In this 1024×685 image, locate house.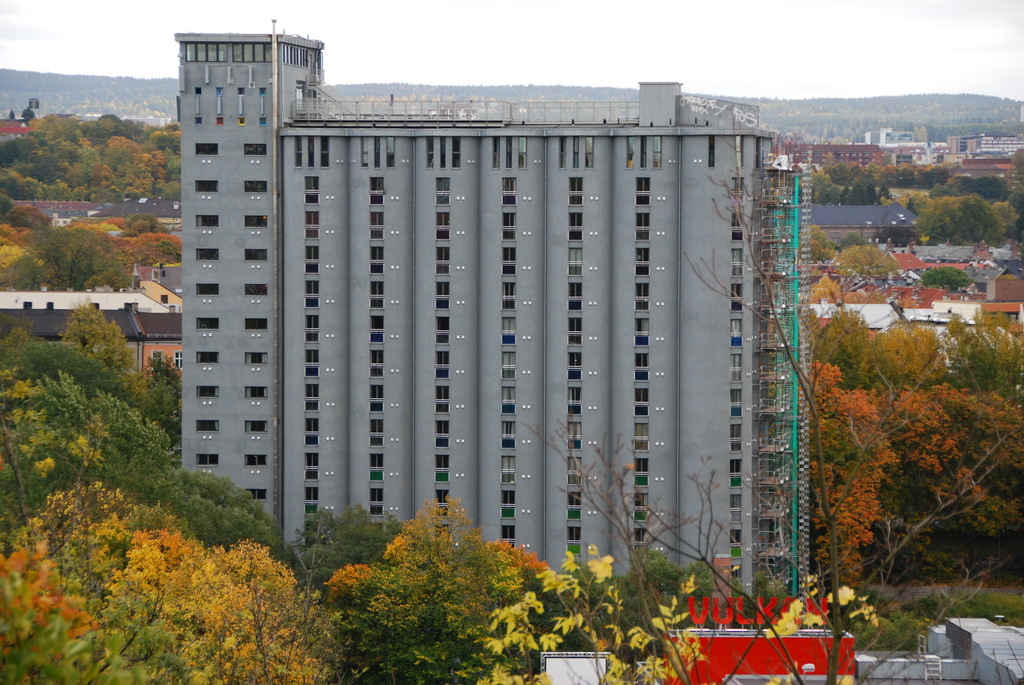
Bounding box: l=998, t=273, r=1023, b=312.
